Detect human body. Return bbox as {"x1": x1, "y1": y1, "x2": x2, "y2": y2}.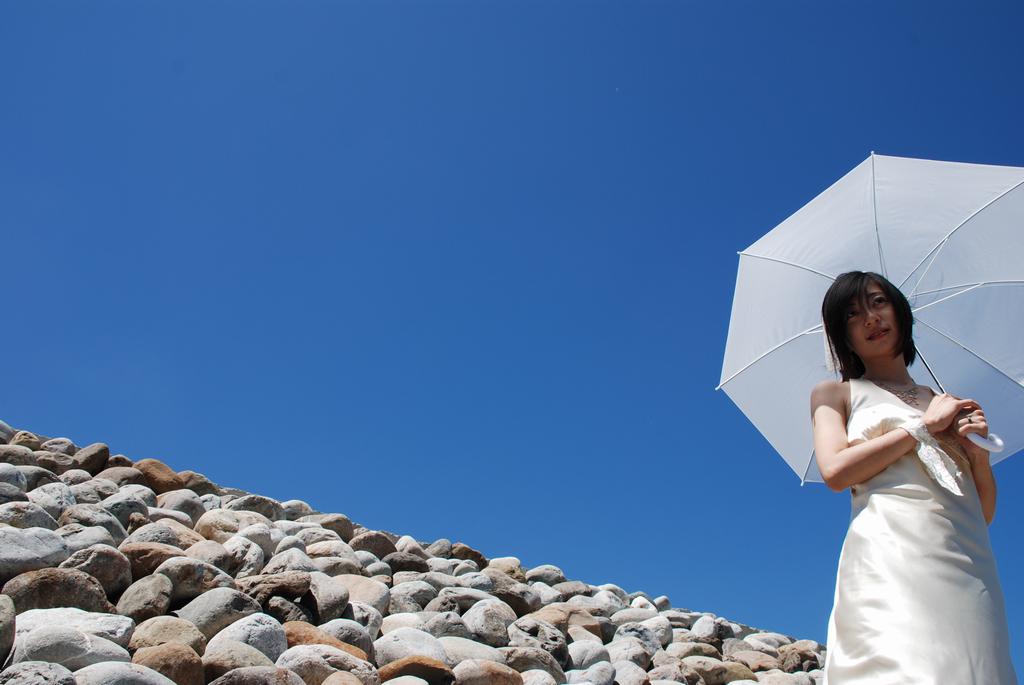
{"x1": 794, "y1": 266, "x2": 1020, "y2": 682}.
